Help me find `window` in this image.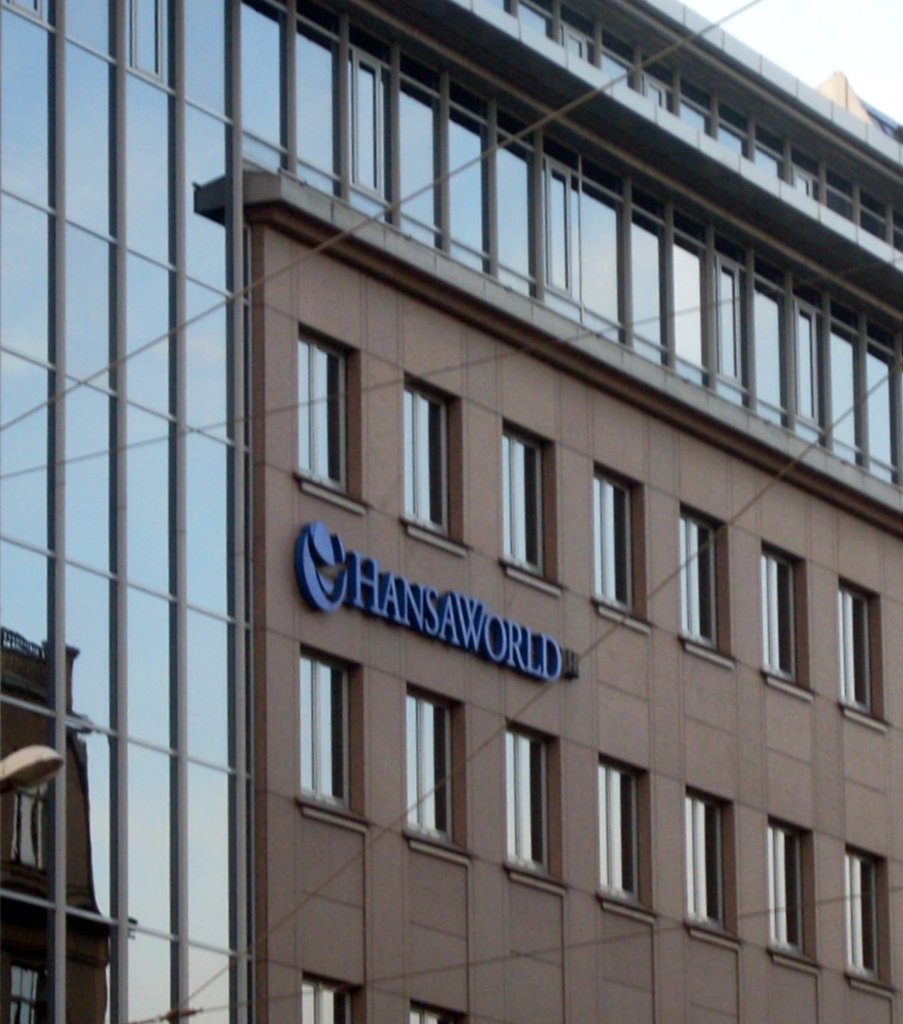
Found it: <region>503, 717, 572, 904</region>.
